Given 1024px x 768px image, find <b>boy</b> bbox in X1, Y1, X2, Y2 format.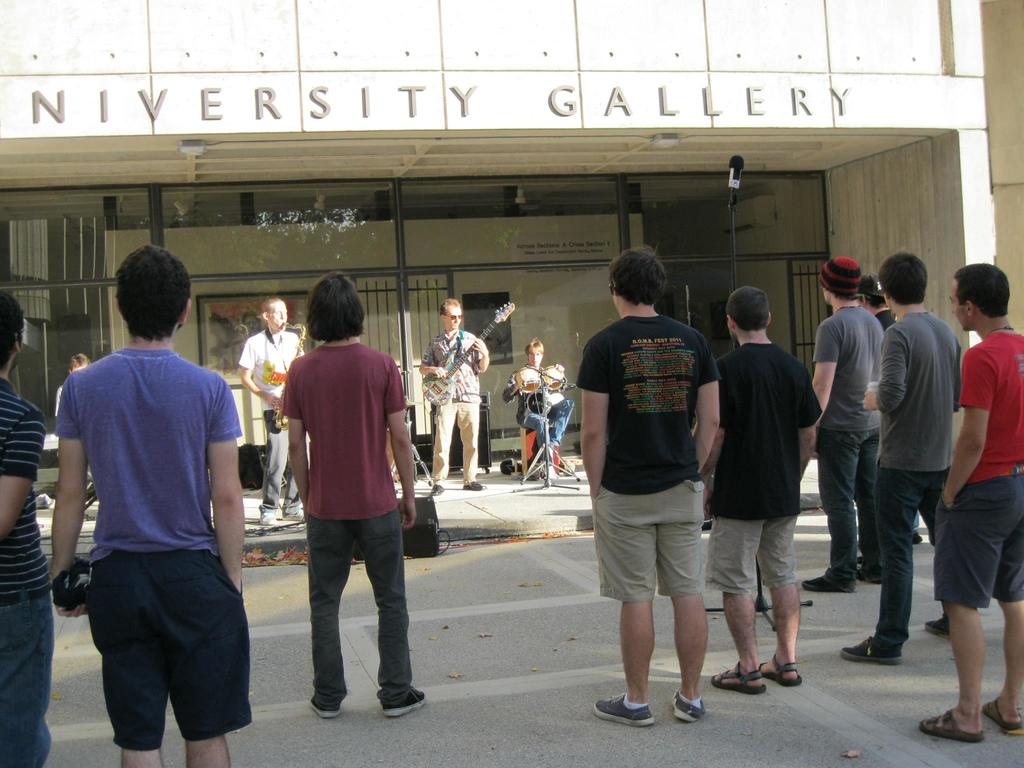
498, 333, 582, 485.
